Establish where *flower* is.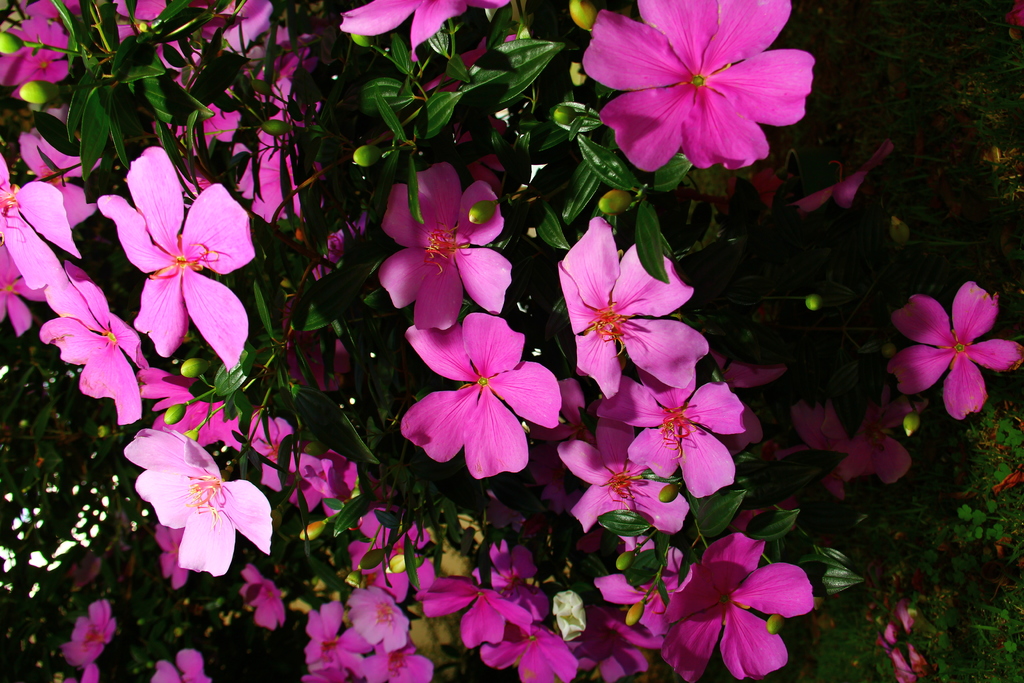
Established at left=788, top=397, right=913, bottom=498.
